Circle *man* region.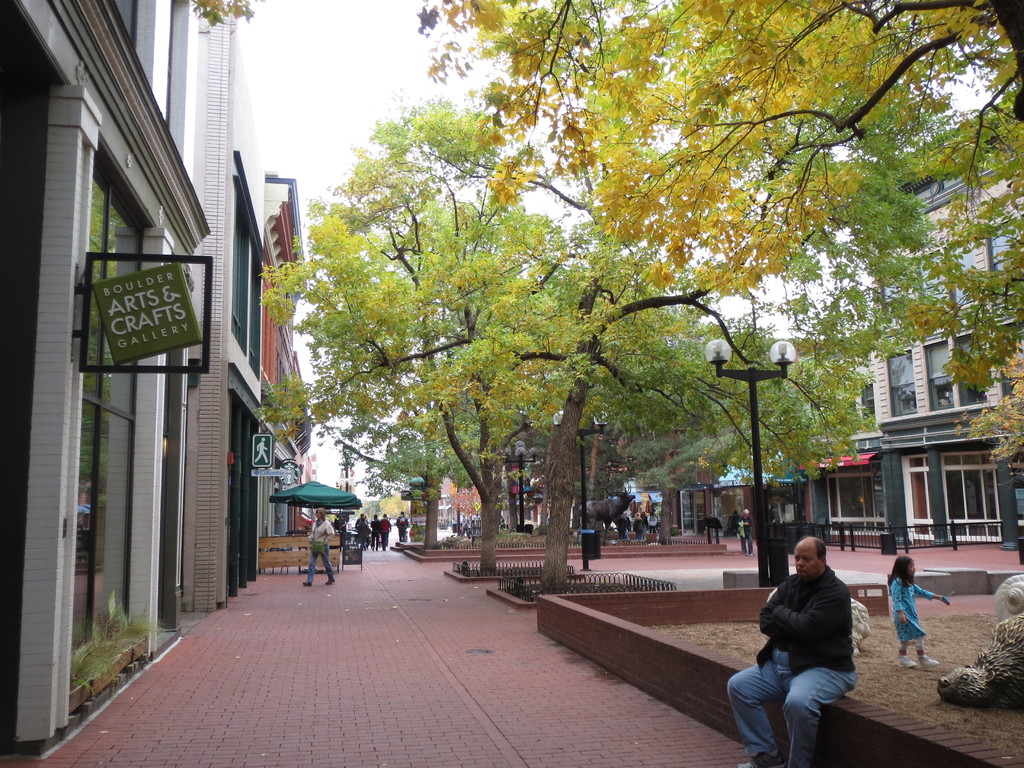
Region: [left=301, top=509, right=337, bottom=585].
